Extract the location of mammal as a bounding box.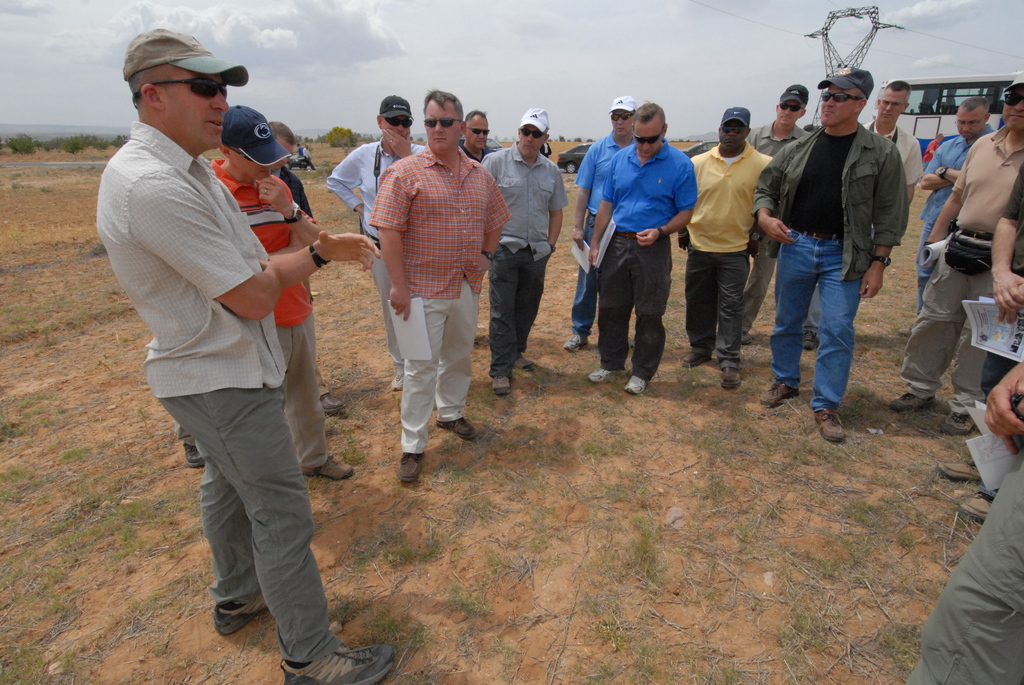
(566, 94, 631, 352).
